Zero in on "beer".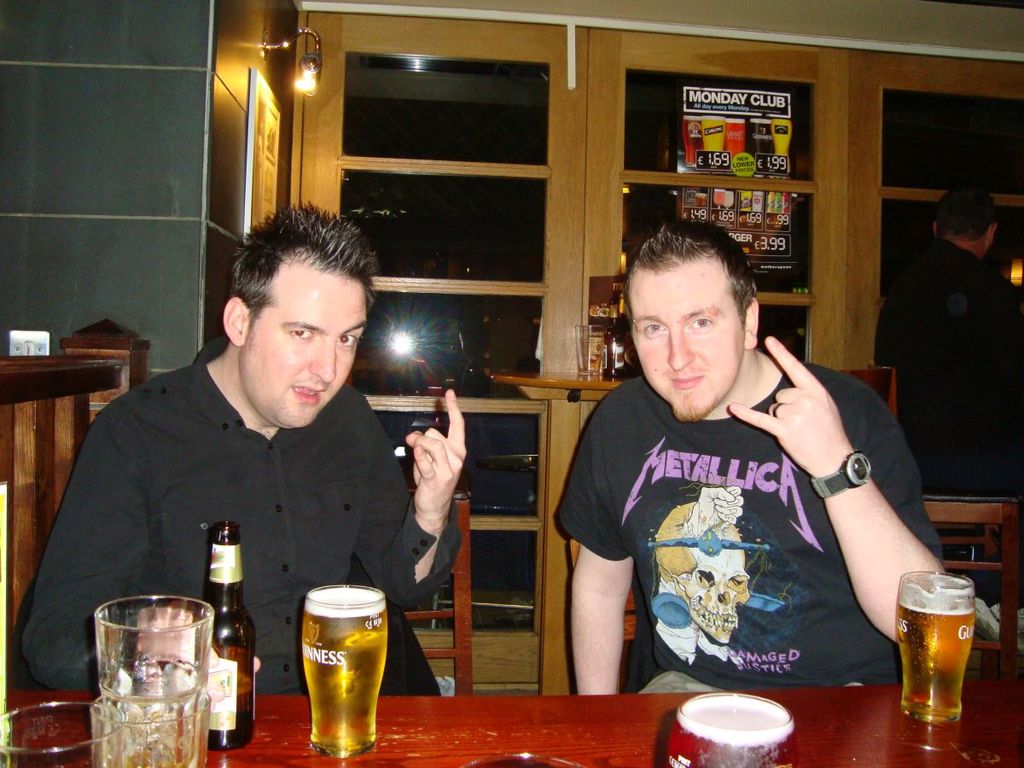
Zeroed in: 91/591/213/767.
